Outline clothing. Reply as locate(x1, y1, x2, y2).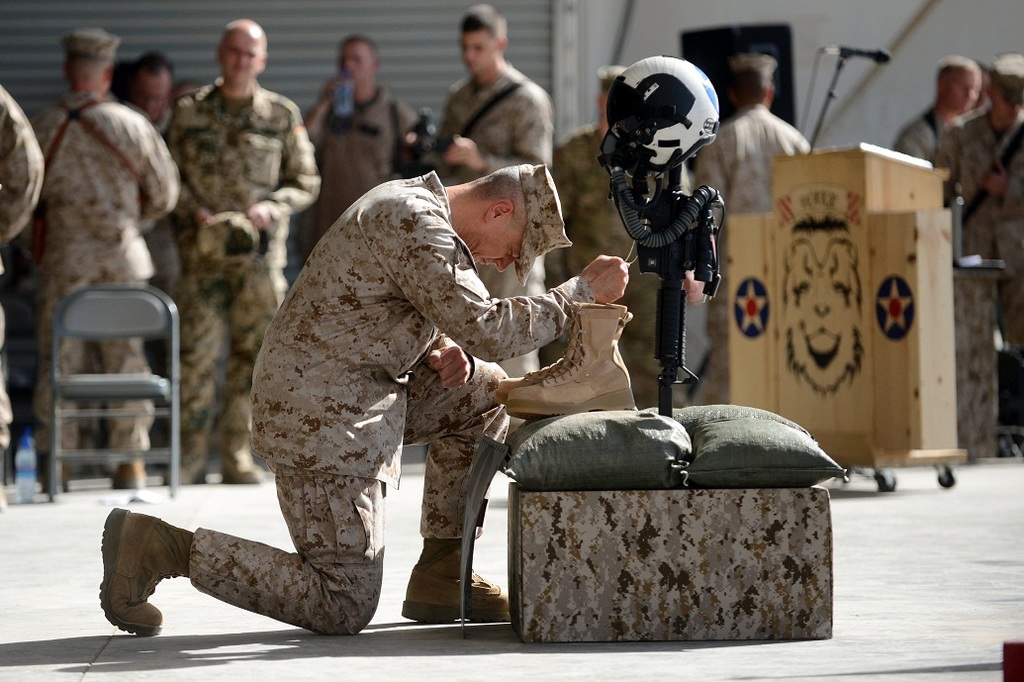
locate(304, 92, 424, 254).
